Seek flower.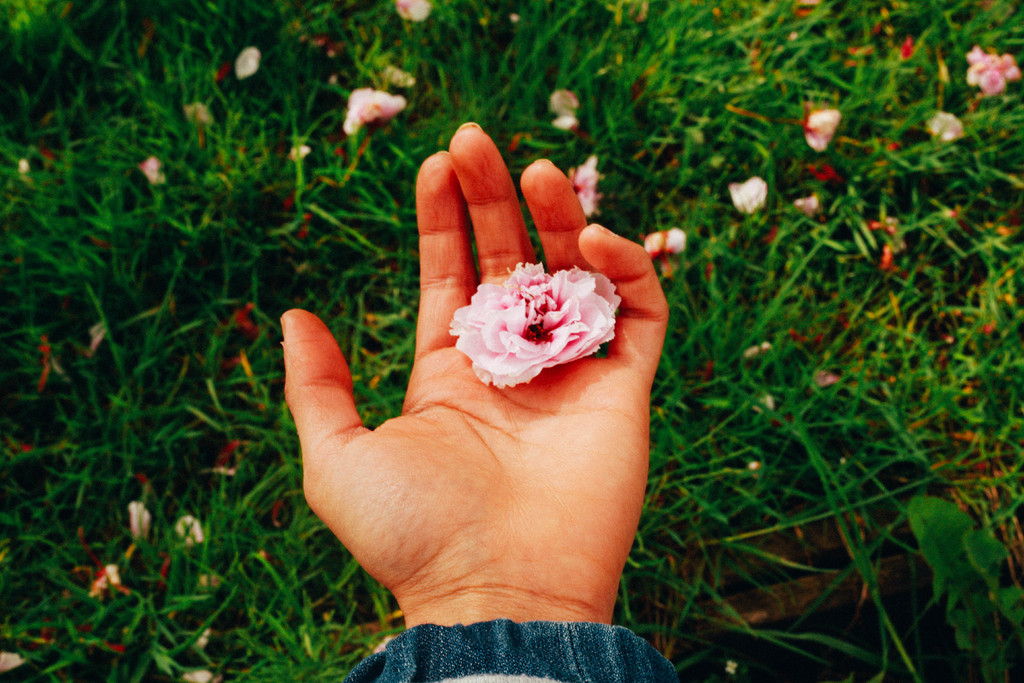
(x1=396, y1=0, x2=431, y2=24).
